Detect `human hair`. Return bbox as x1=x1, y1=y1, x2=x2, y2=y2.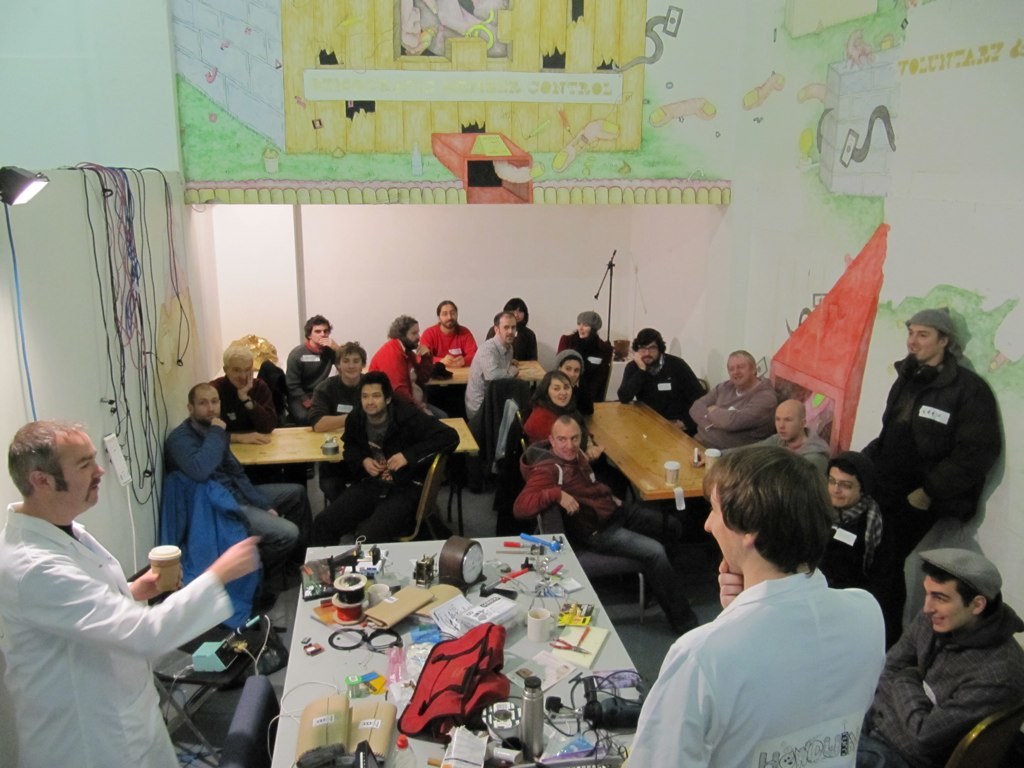
x1=711, y1=452, x2=841, y2=592.
